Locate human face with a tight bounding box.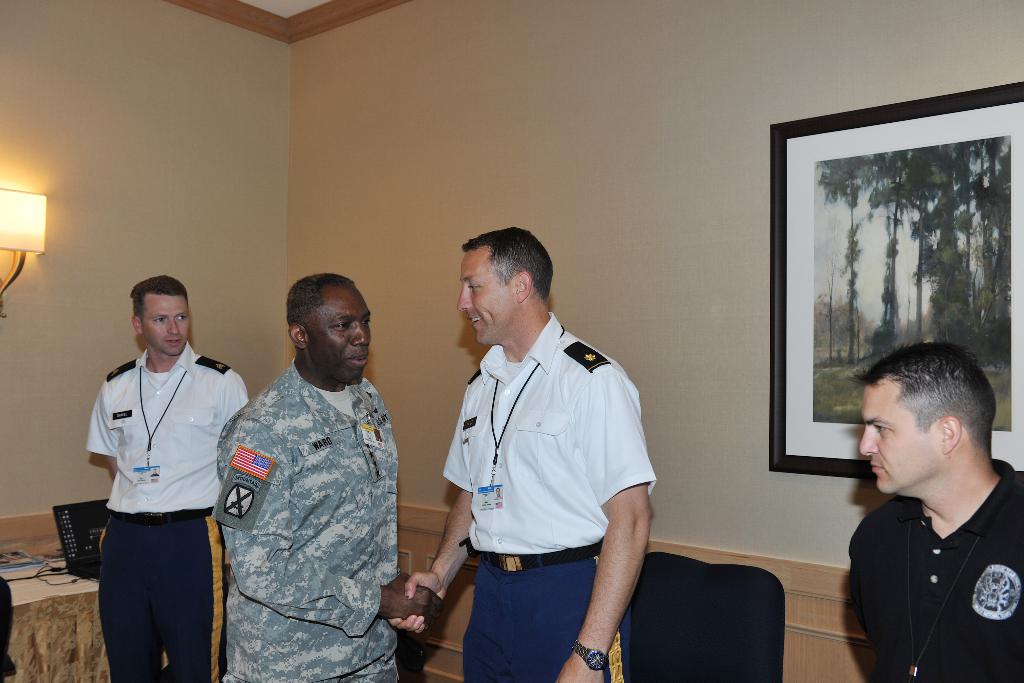
305 286 373 386.
